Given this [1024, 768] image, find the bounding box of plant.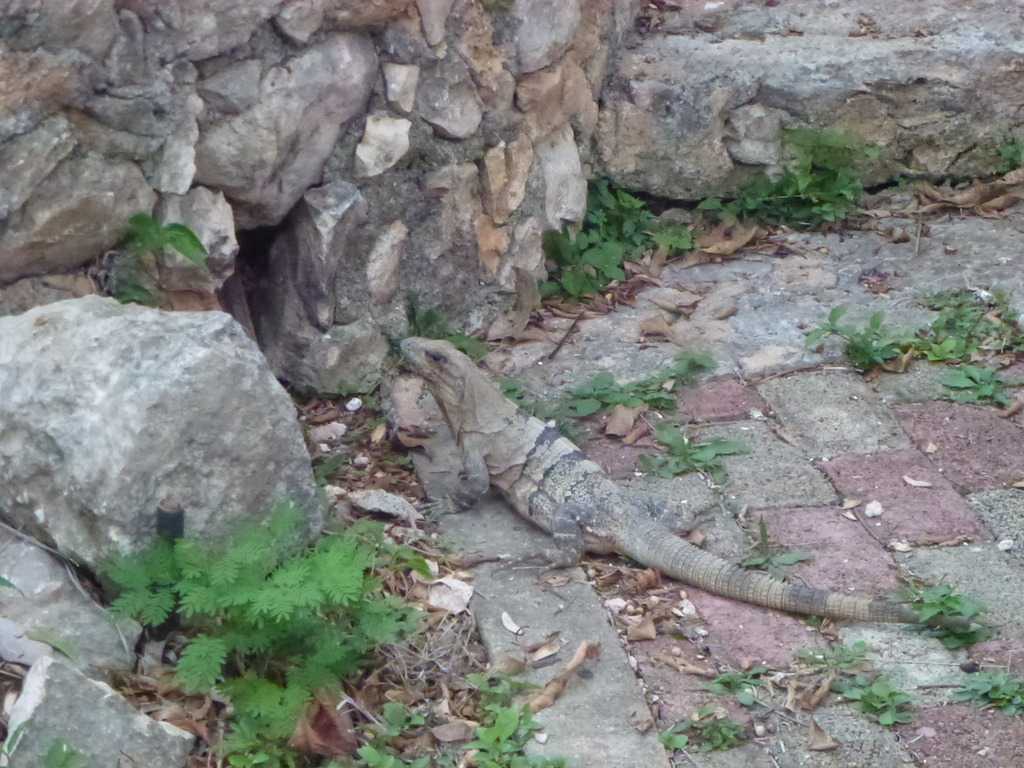
[x1=561, y1=369, x2=642, y2=419].
